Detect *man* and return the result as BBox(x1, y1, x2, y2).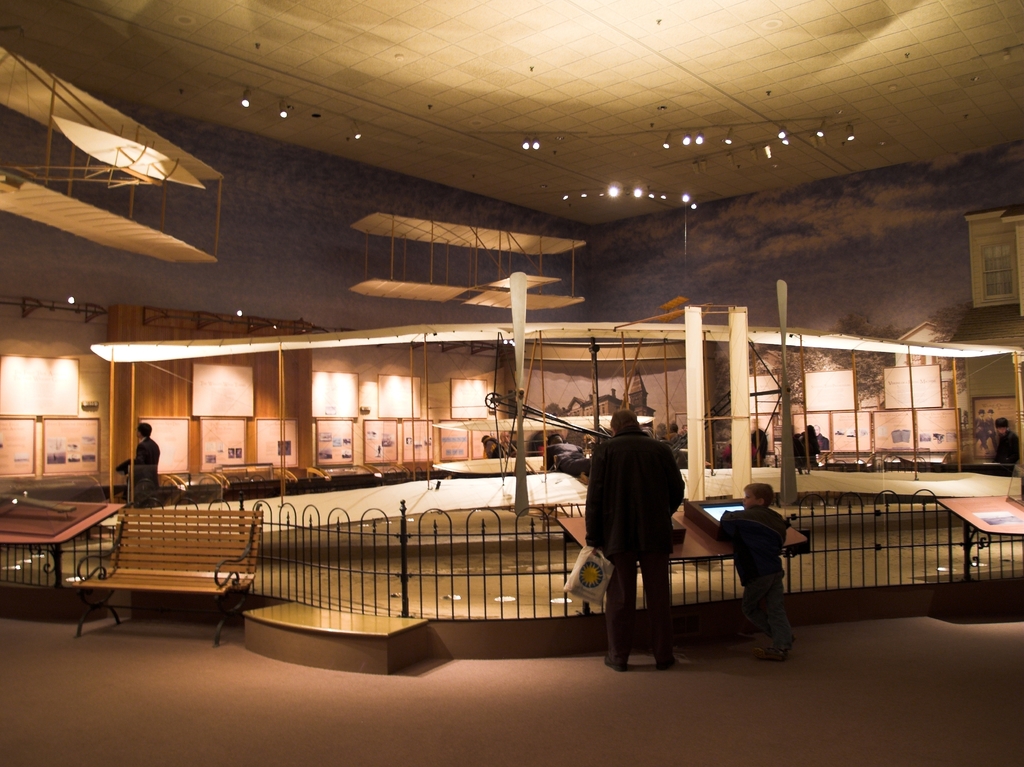
BBox(989, 418, 1020, 467).
